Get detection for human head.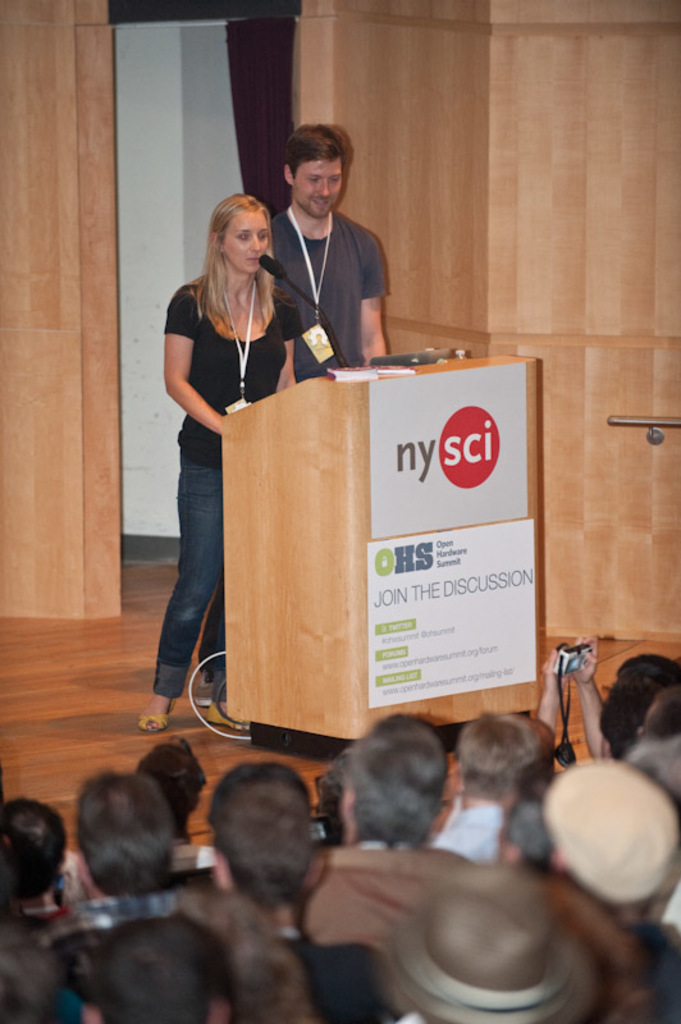
Detection: x1=544, y1=758, x2=680, y2=920.
